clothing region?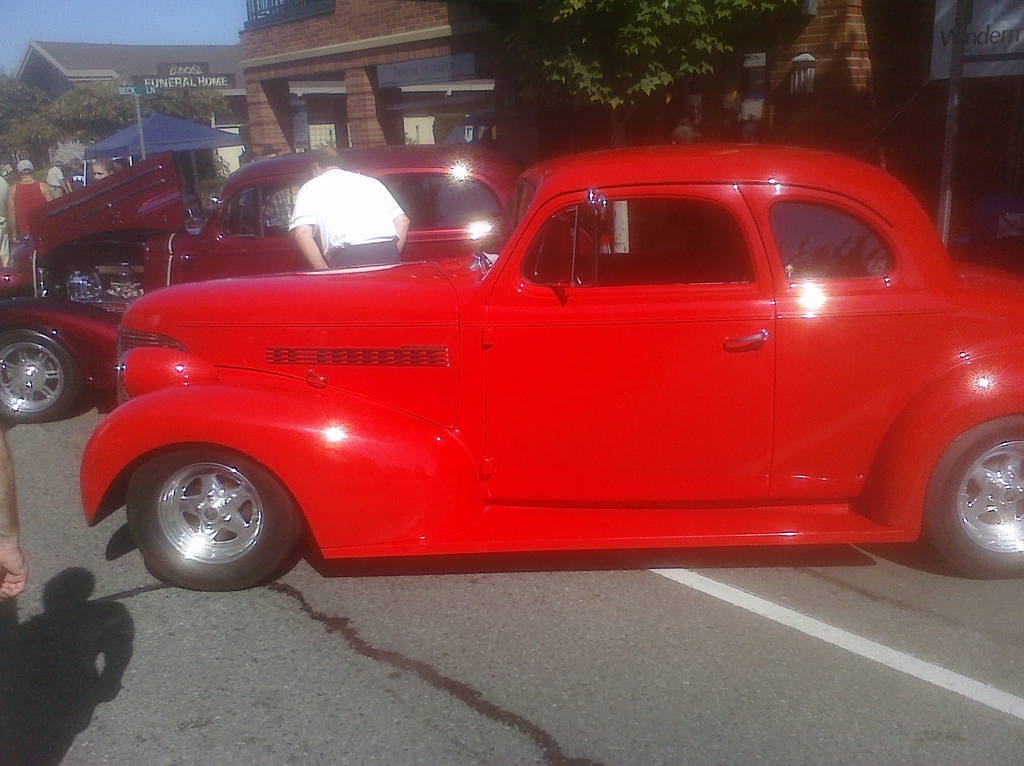
[left=13, top=175, right=47, bottom=246]
